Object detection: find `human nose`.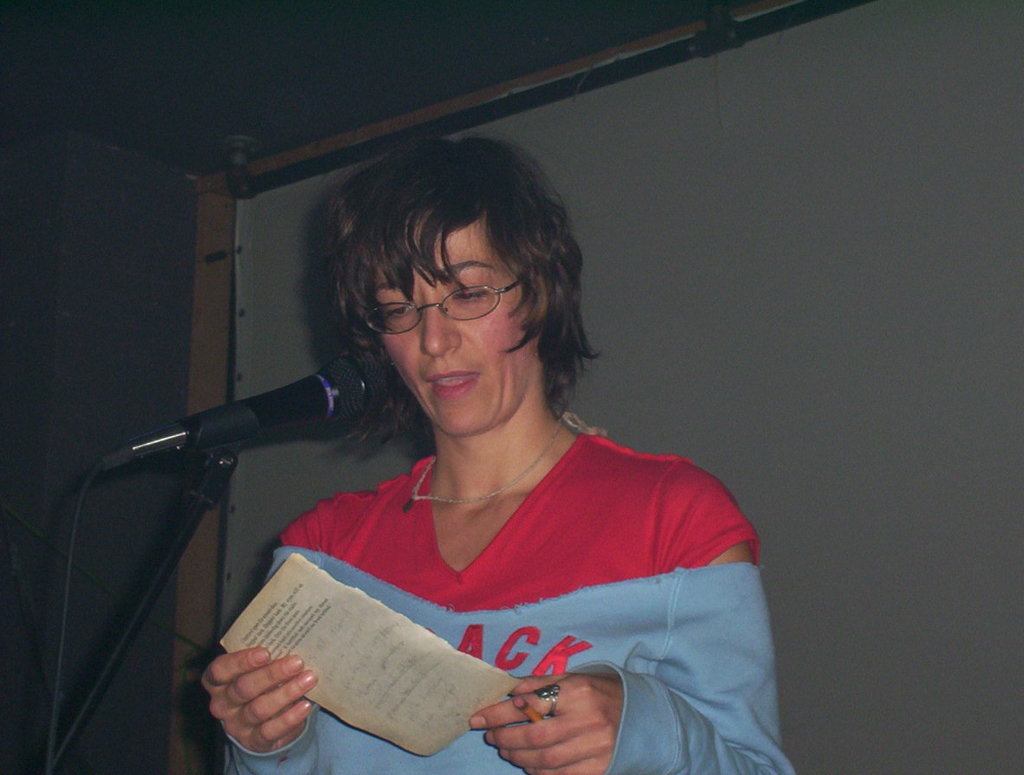
(left=422, top=305, right=461, bottom=355).
